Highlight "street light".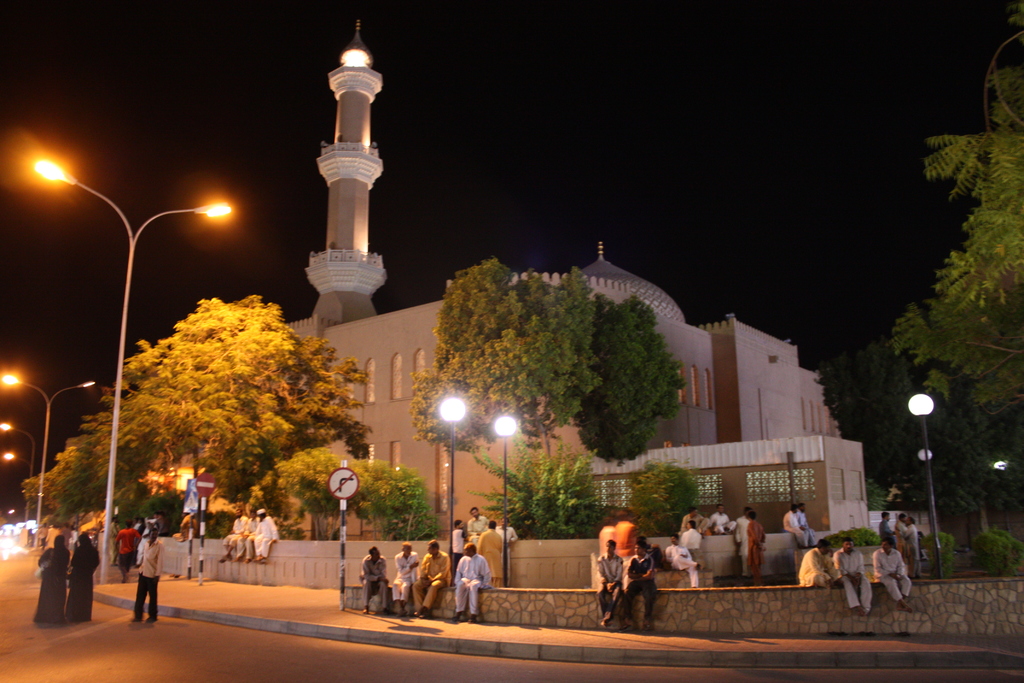
Highlighted region: (6,453,28,467).
